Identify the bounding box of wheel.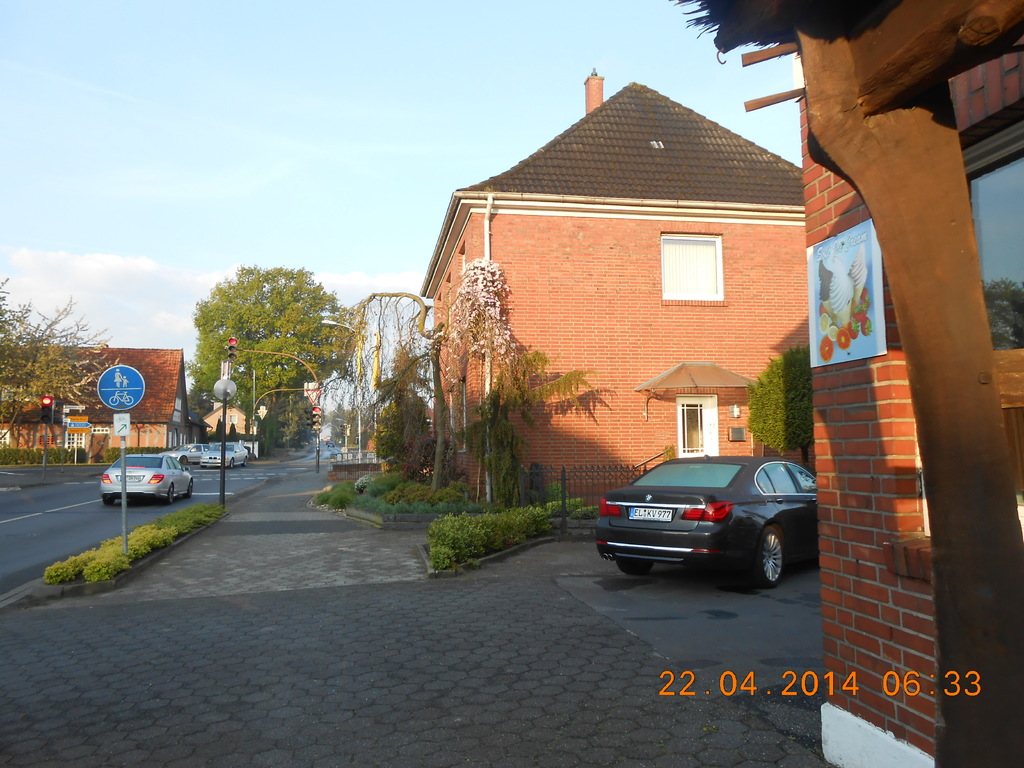
rect(168, 484, 174, 502).
